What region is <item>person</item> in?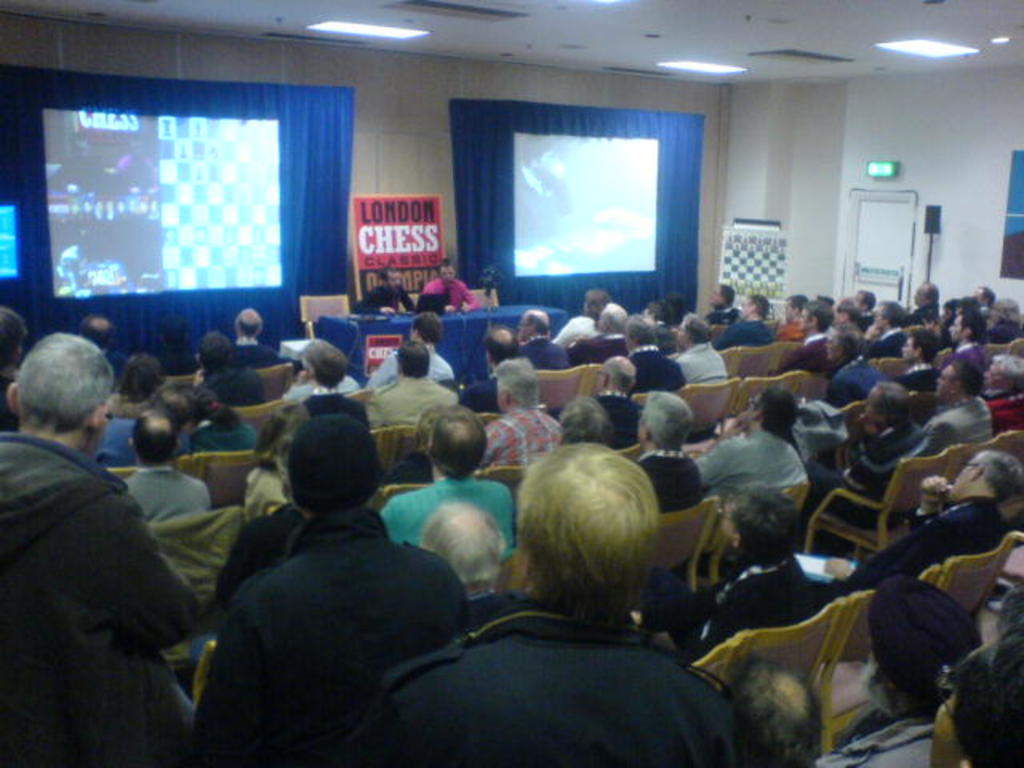
915 350 982 462.
